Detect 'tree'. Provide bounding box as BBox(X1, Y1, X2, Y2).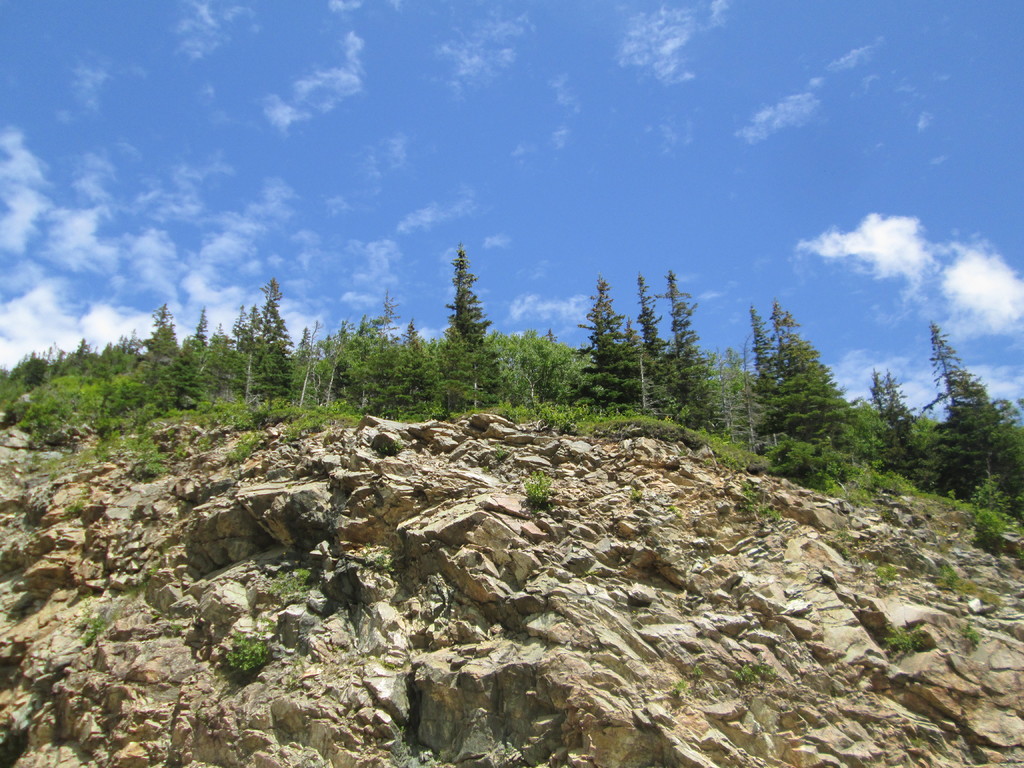
BBox(922, 311, 1001, 508).
